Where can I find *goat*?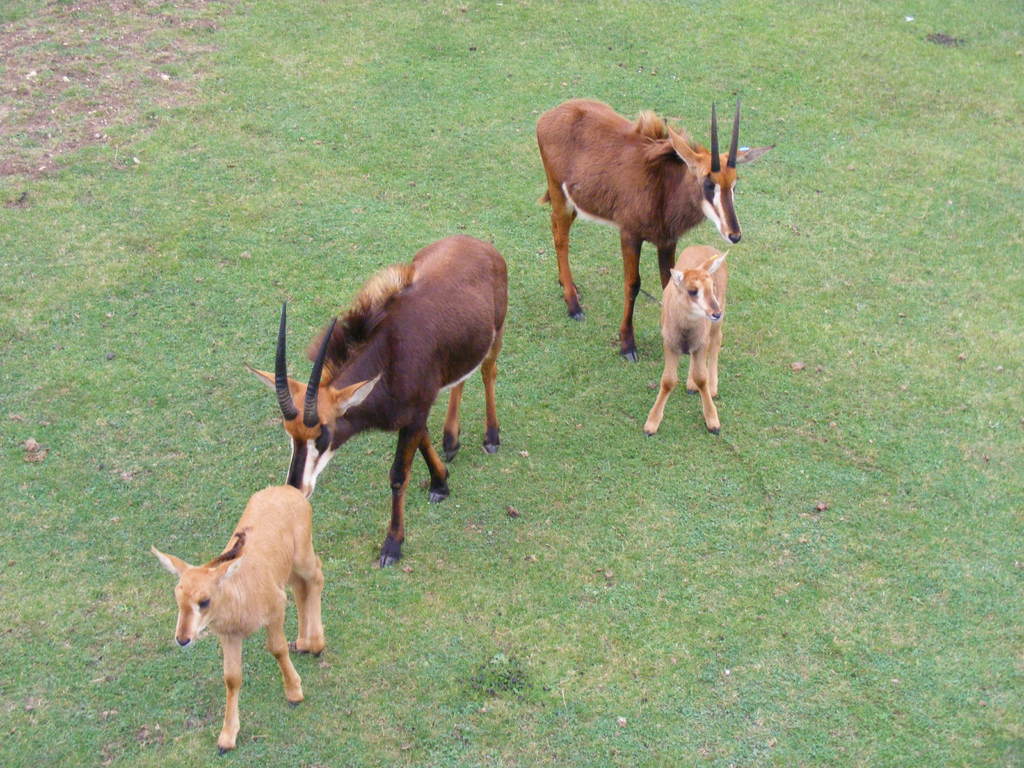
You can find it at <bbox>643, 241, 733, 435</bbox>.
